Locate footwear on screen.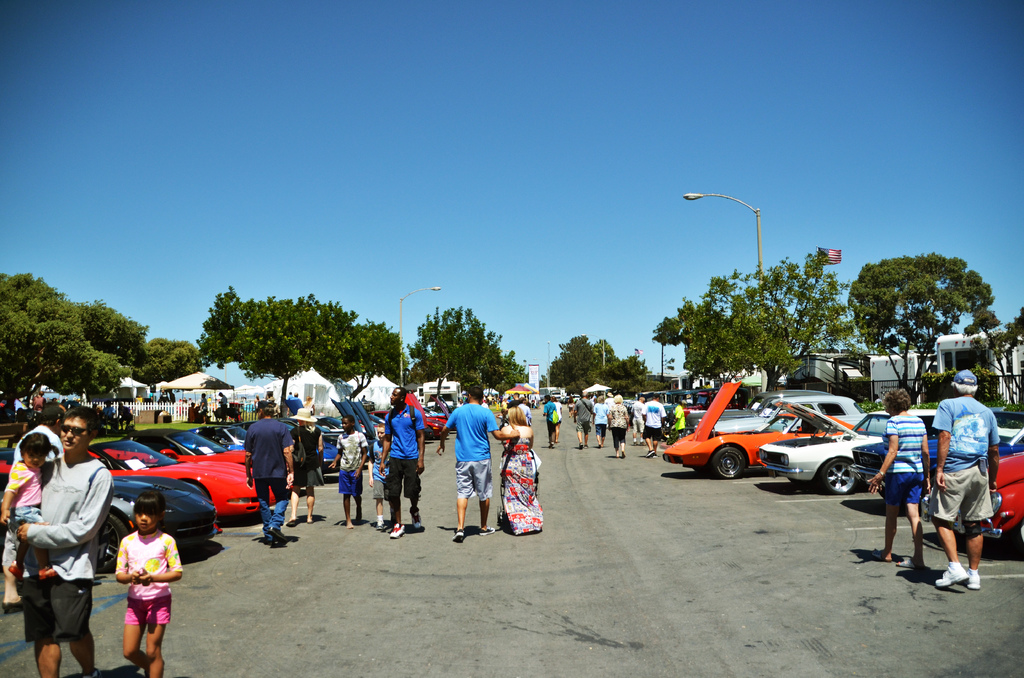
On screen at bbox=(444, 529, 461, 540).
